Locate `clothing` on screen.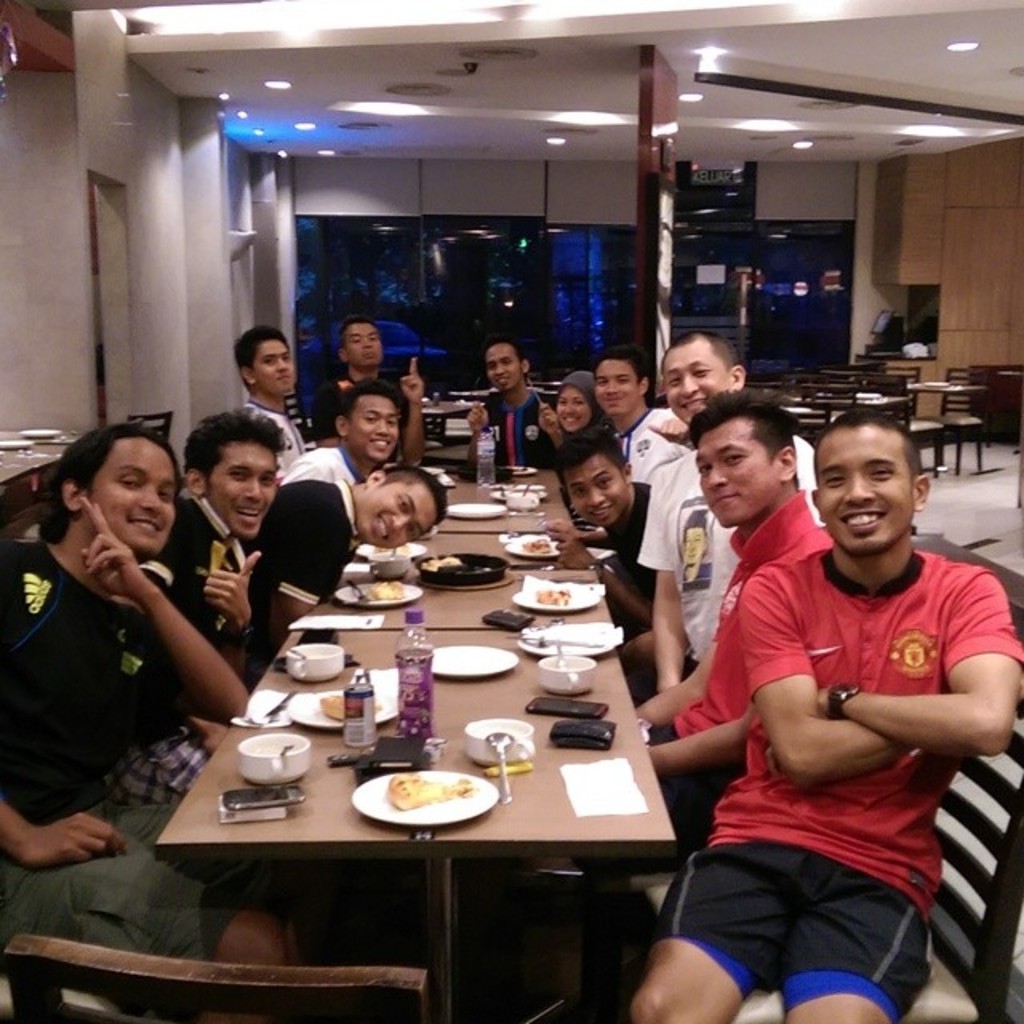
On screen at bbox=[485, 344, 518, 389].
